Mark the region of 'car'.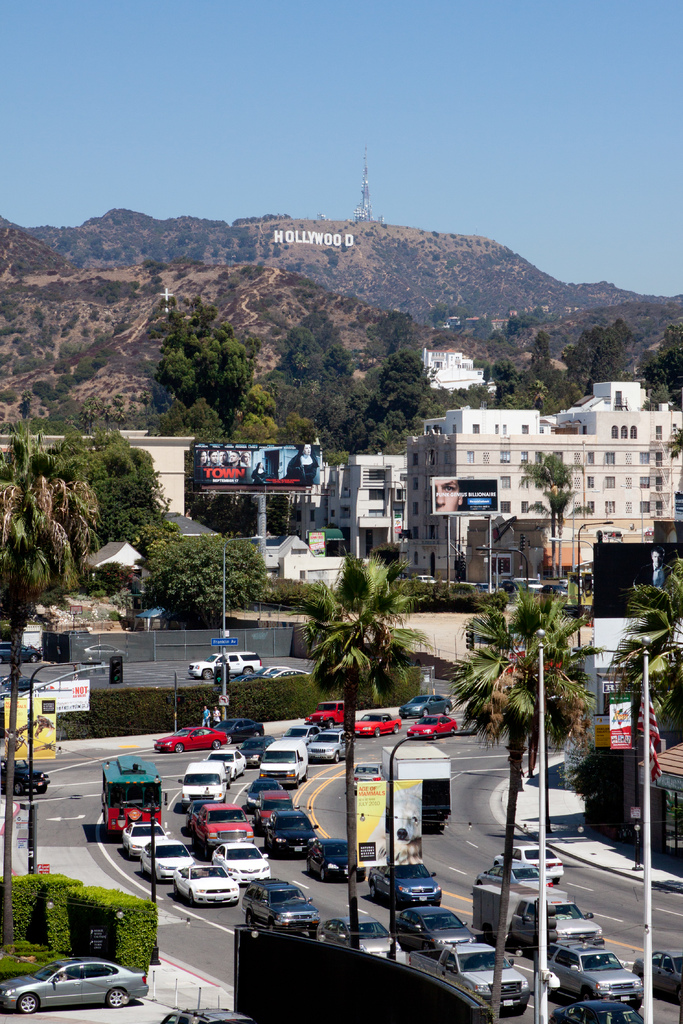
Region: bbox(8, 957, 149, 1021).
